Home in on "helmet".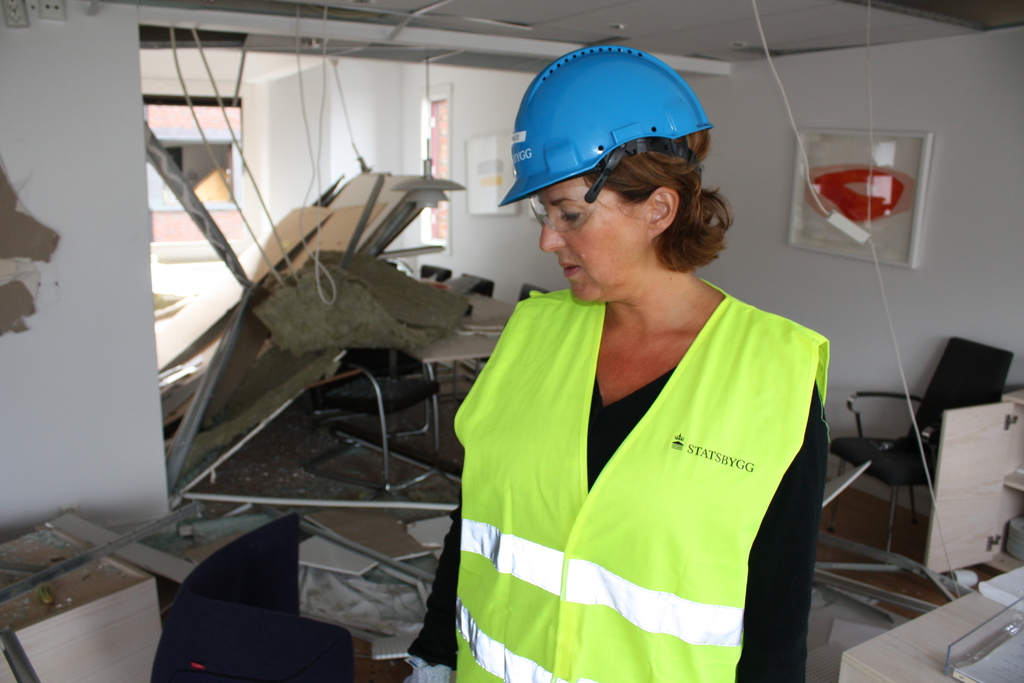
Homed in at 506, 42, 721, 209.
